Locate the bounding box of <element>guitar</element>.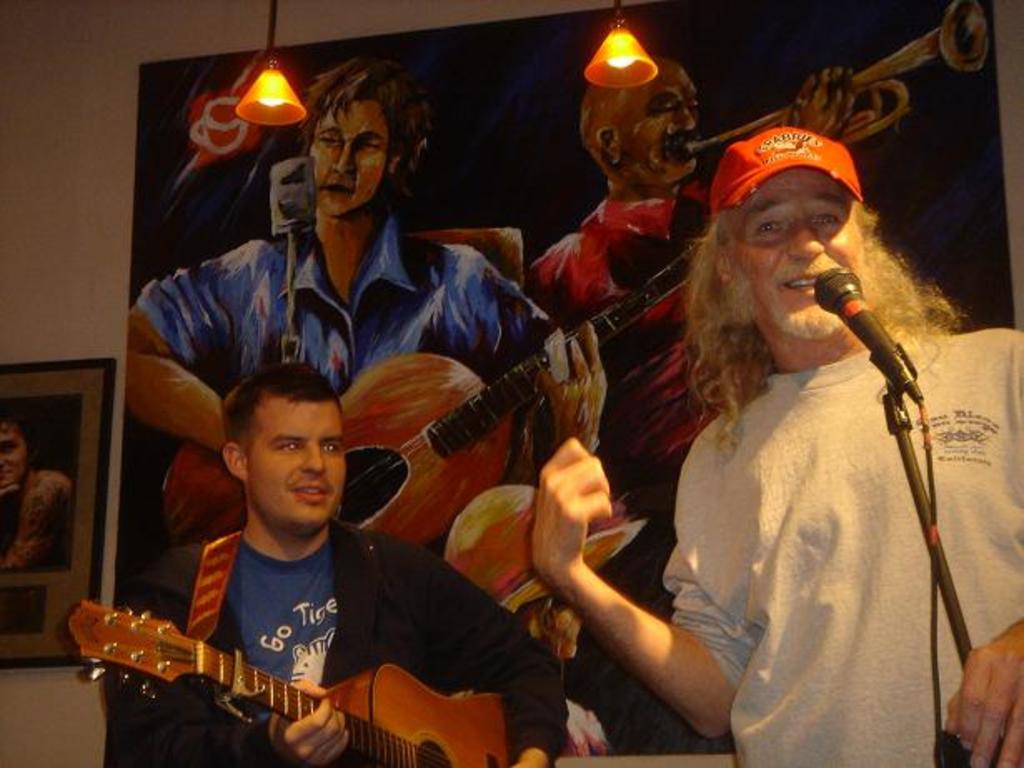
Bounding box: (142, 223, 708, 558).
